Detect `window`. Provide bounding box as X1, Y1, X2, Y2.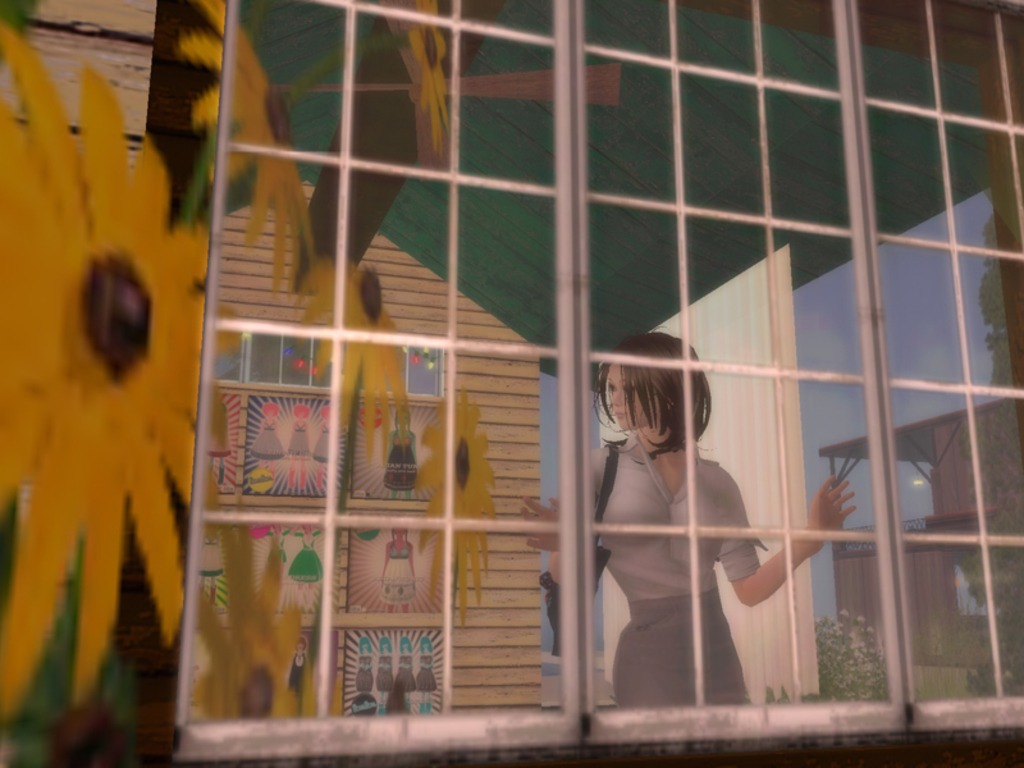
160, 37, 992, 690.
